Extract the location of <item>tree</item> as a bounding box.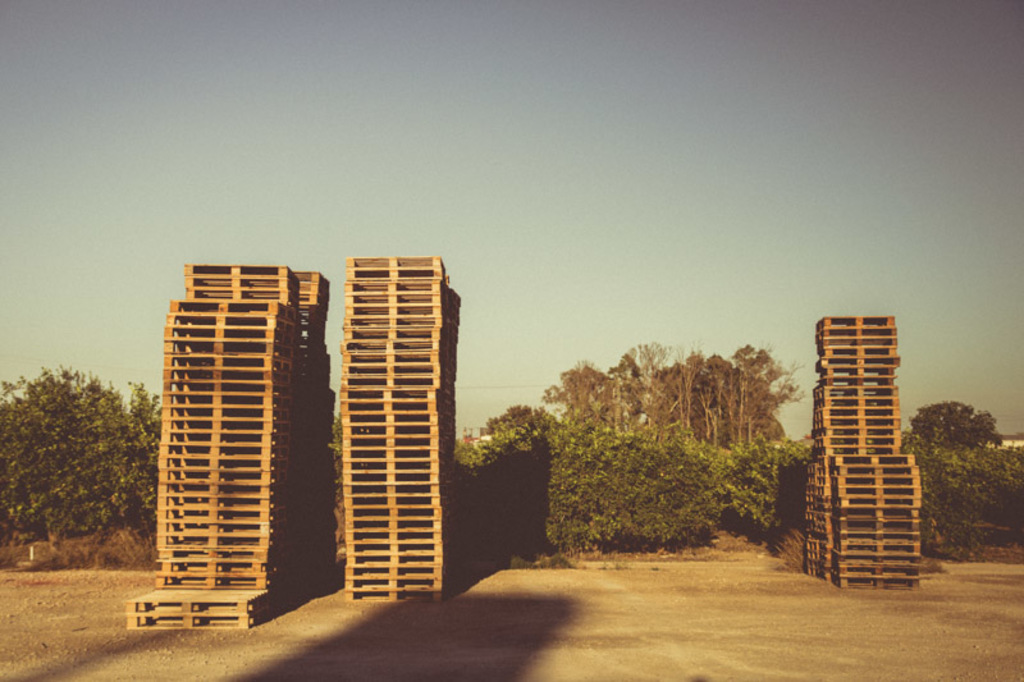
pyautogui.locateOnScreen(0, 362, 157, 541).
